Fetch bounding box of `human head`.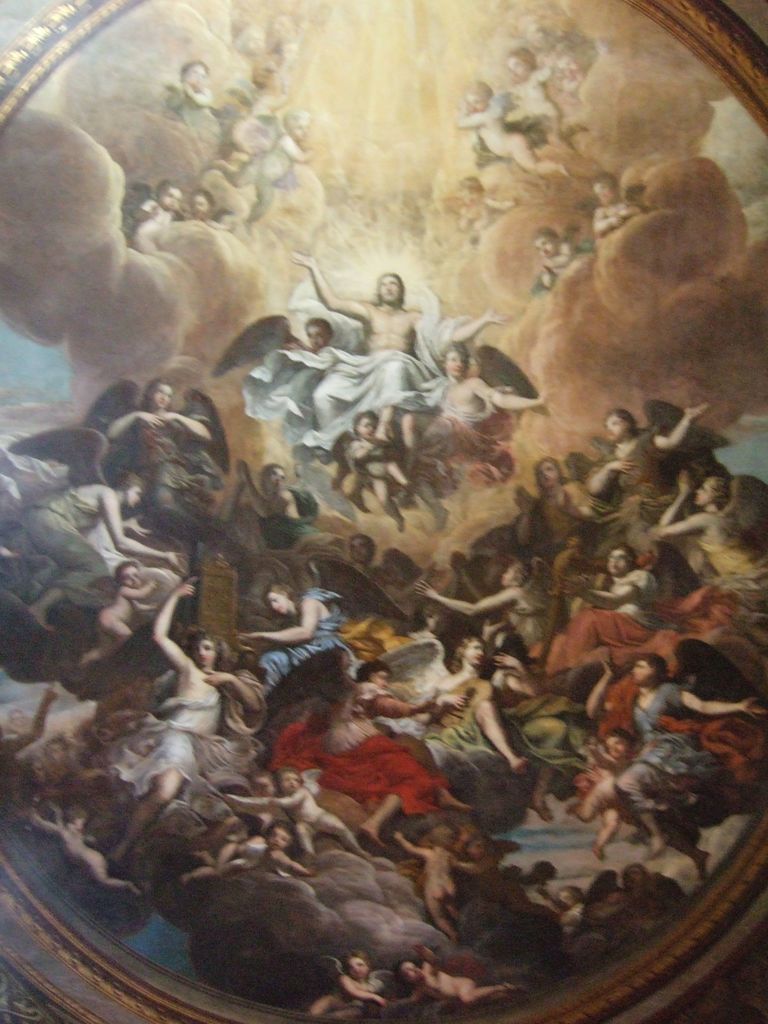
Bbox: BBox(352, 413, 376, 438).
